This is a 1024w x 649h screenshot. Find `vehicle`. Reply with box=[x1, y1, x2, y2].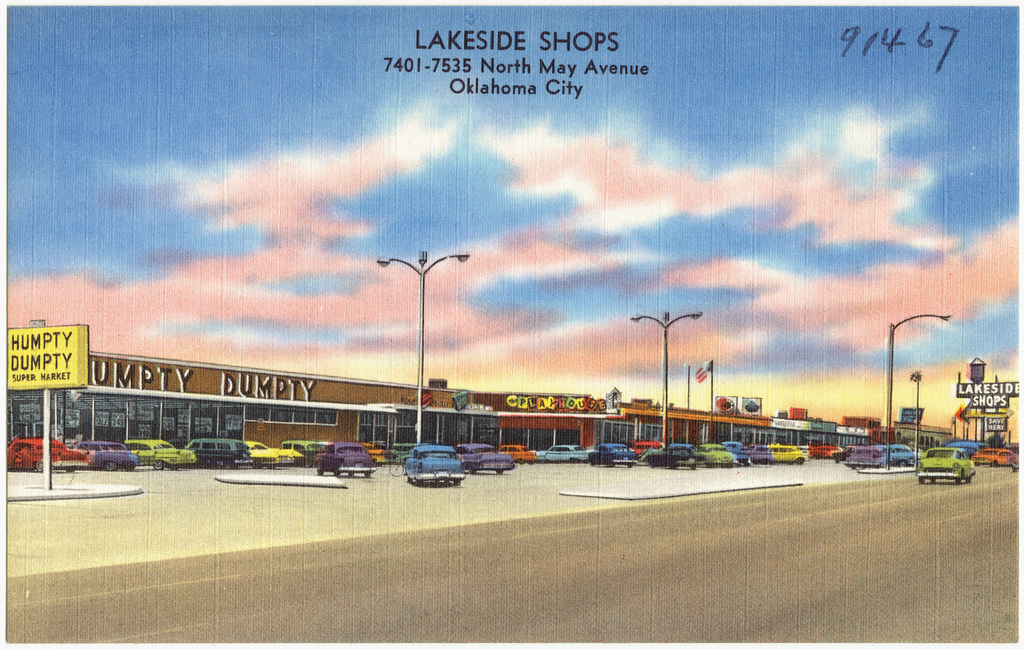
box=[314, 441, 383, 474].
